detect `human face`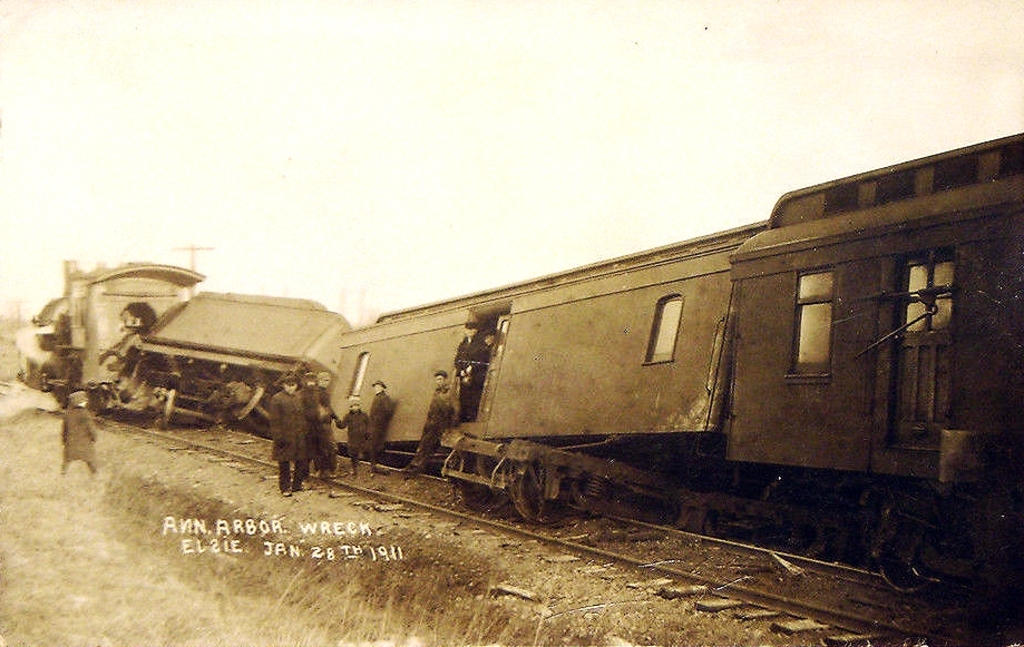
<region>433, 372, 443, 388</region>
